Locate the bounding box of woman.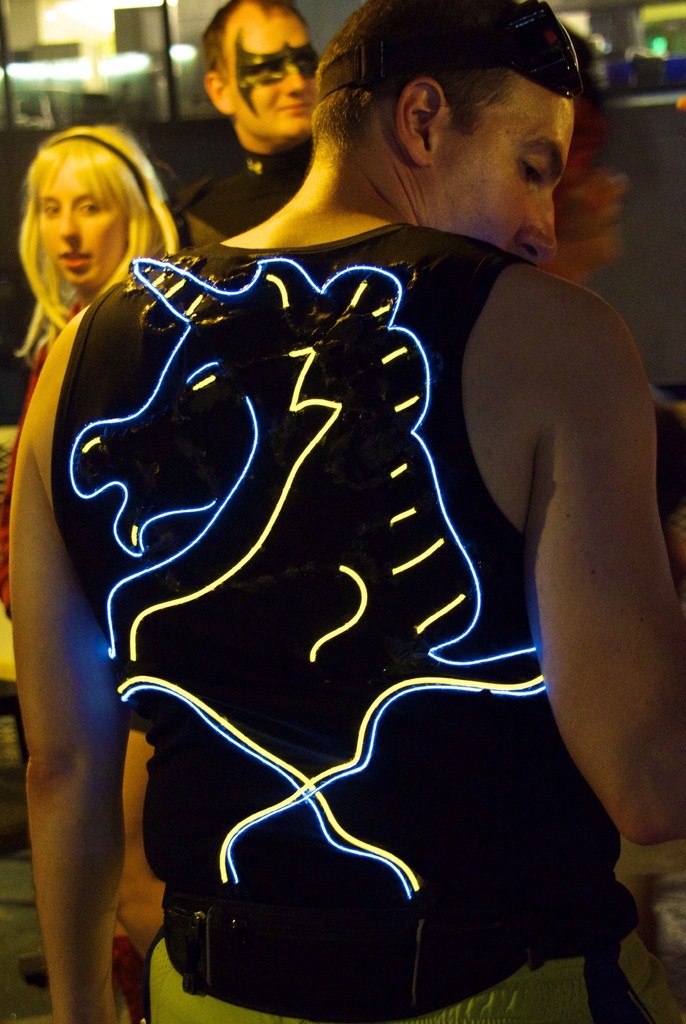
Bounding box: bbox=[0, 90, 237, 497].
